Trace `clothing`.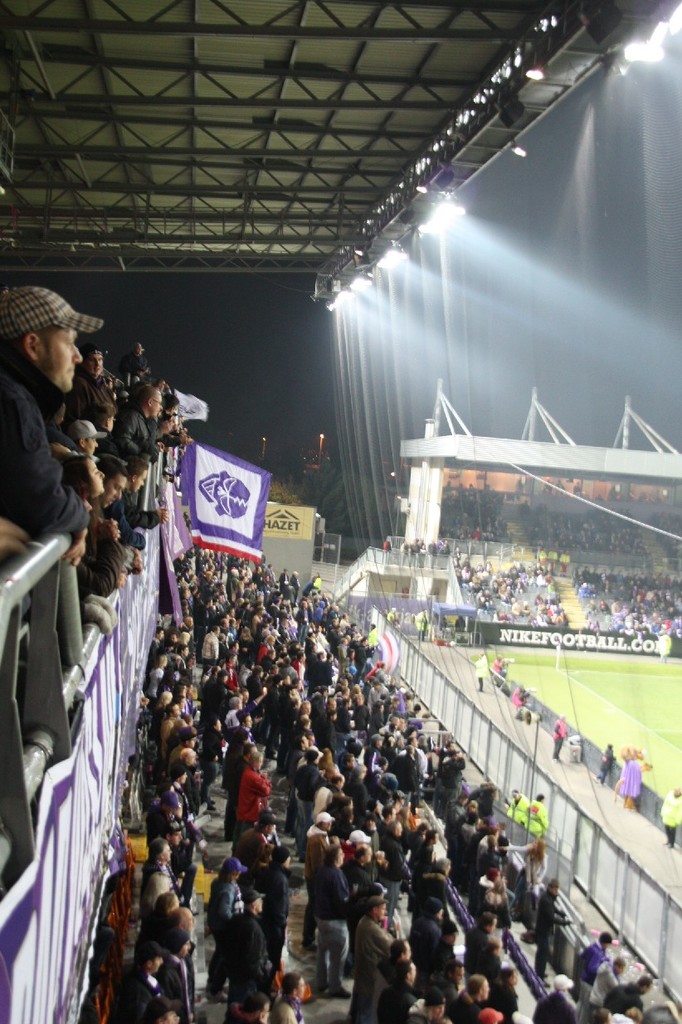
Traced to (left=660, top=794, right=681, bottom=840).
